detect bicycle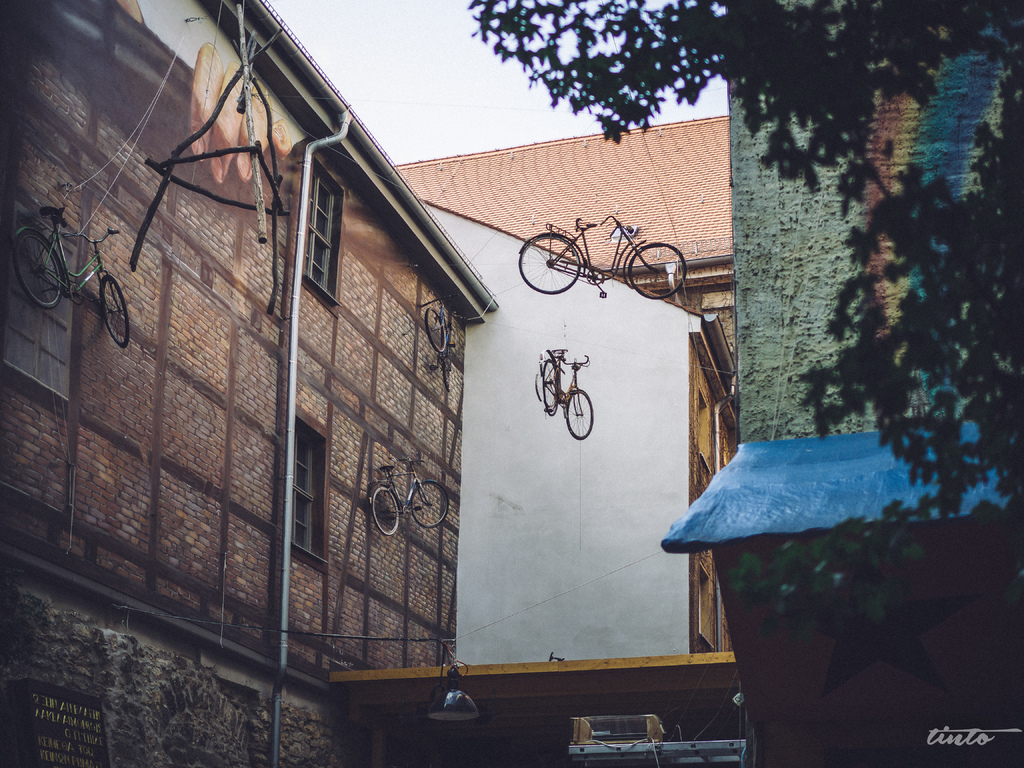
[537,345,594,442]
